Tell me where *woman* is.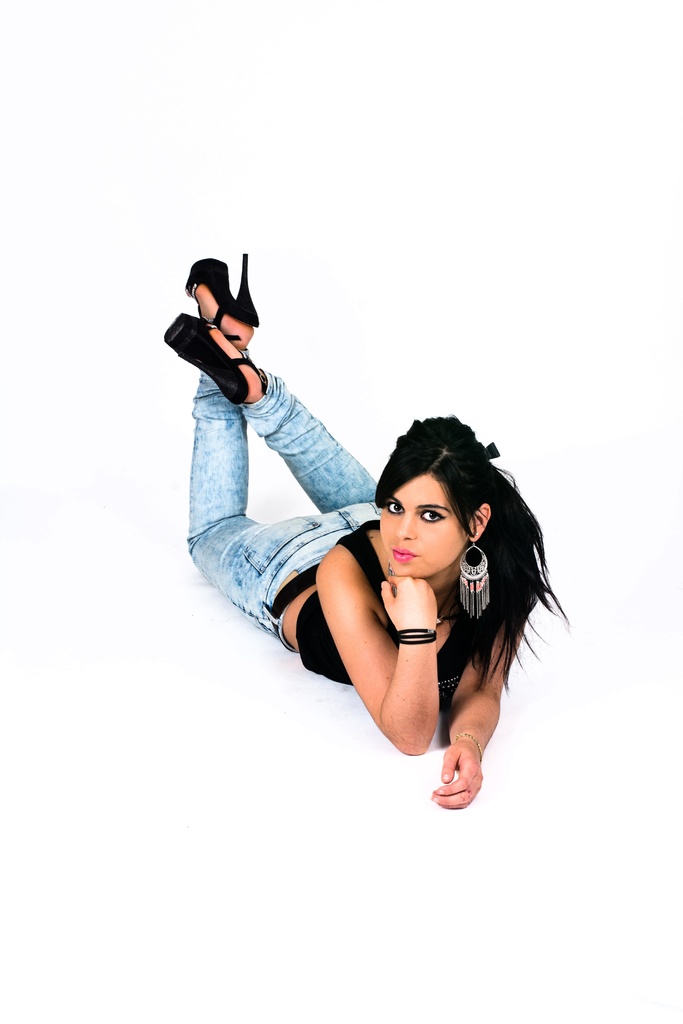
*woman* is at 198,284,539,842.
